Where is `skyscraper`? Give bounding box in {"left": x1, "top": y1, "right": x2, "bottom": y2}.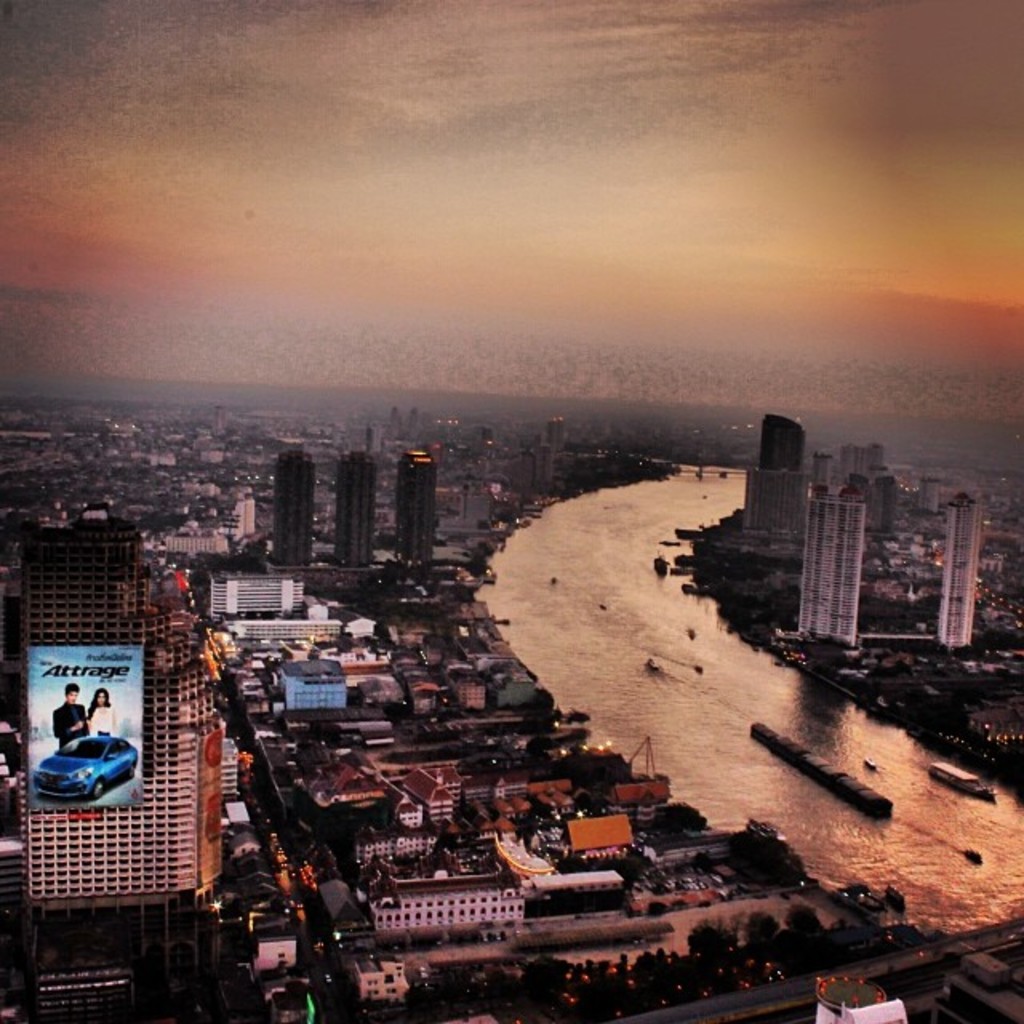
{"left": 739, "top": 403, "right": 822, "bottom": 531}.
